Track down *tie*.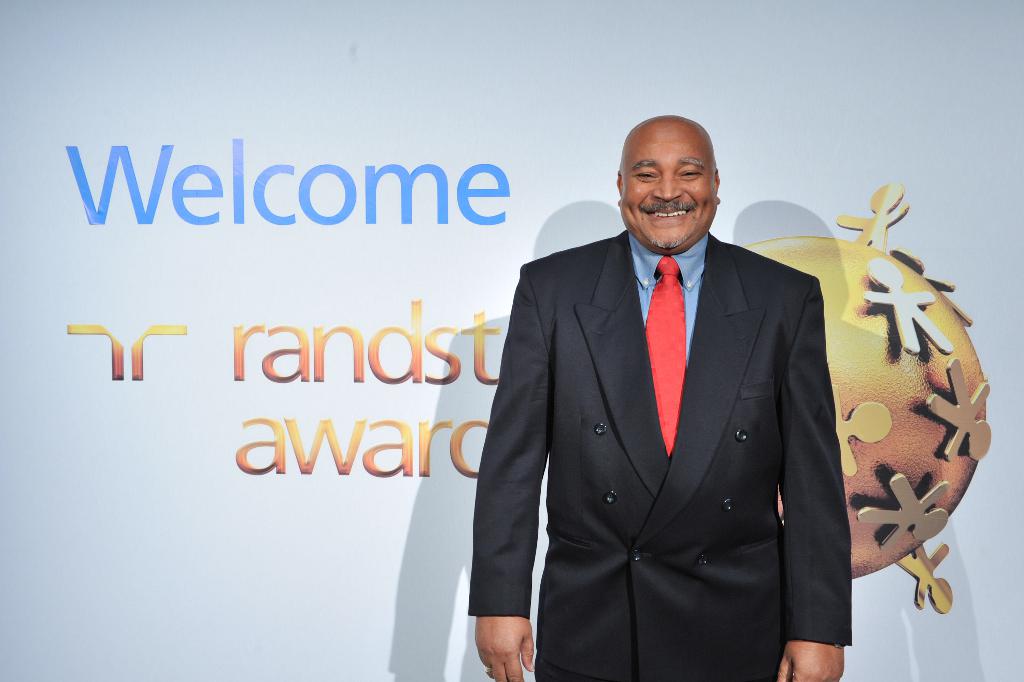
Tracked to 641, 256, 689, 457.
